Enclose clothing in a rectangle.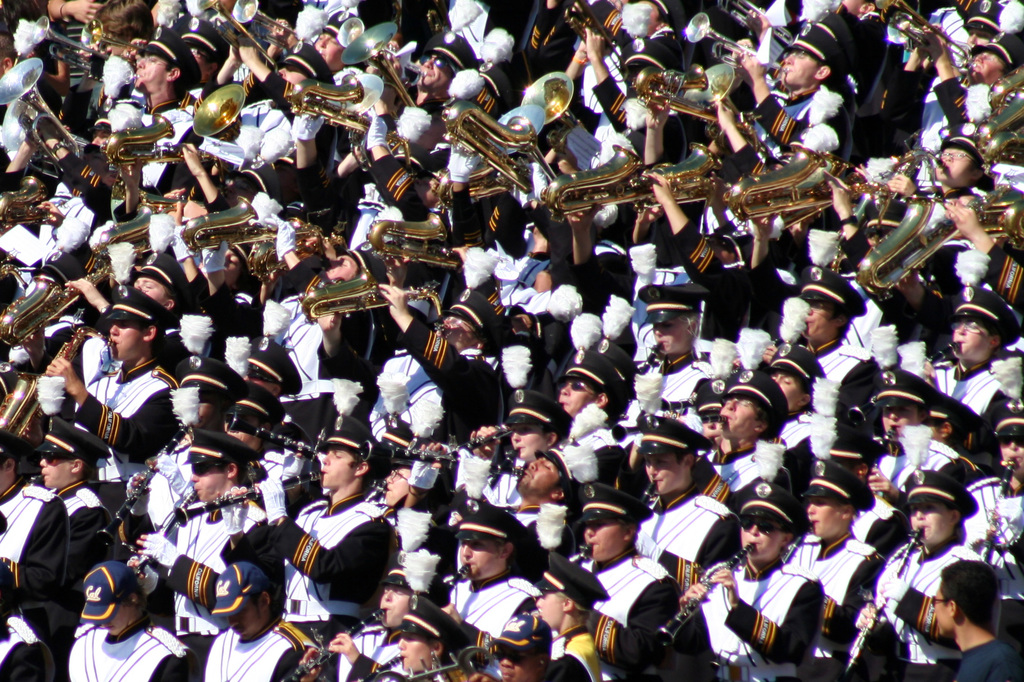
locate(260, 489, 393, 624).
